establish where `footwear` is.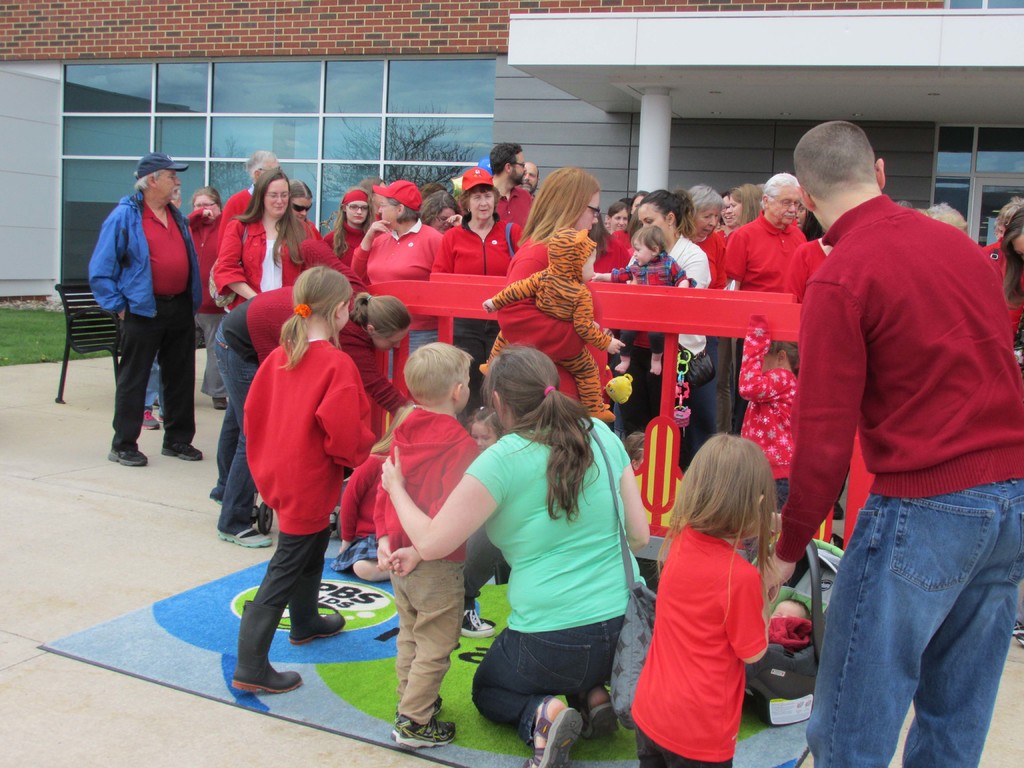
Established at bbox(214, 524, 271, 548).
